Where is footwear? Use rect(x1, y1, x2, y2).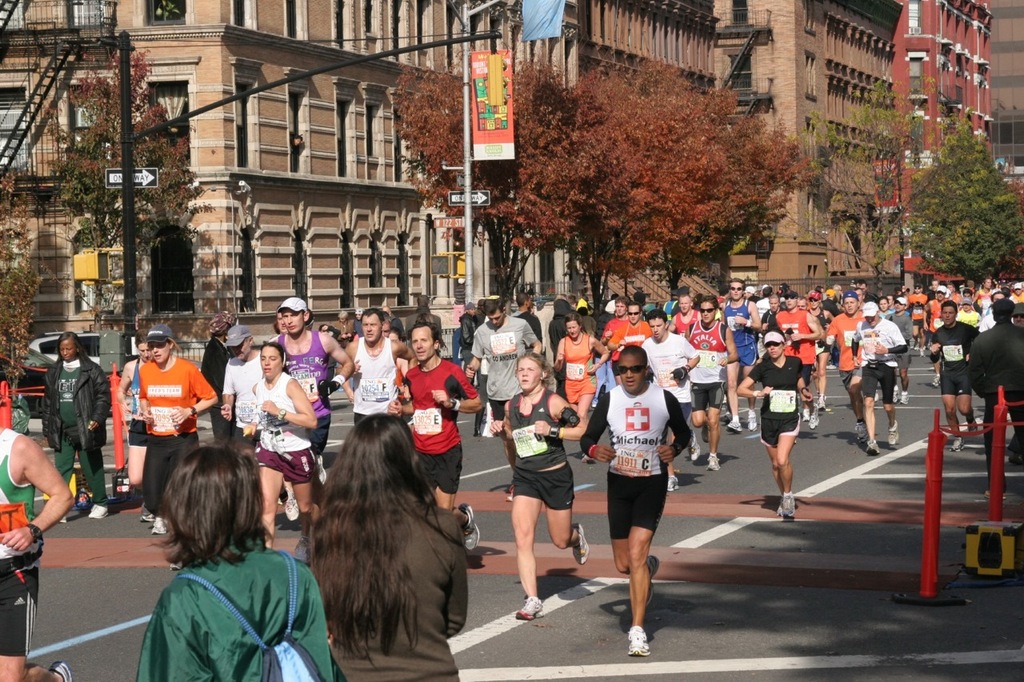
rect(854, 421, 866, 442).
